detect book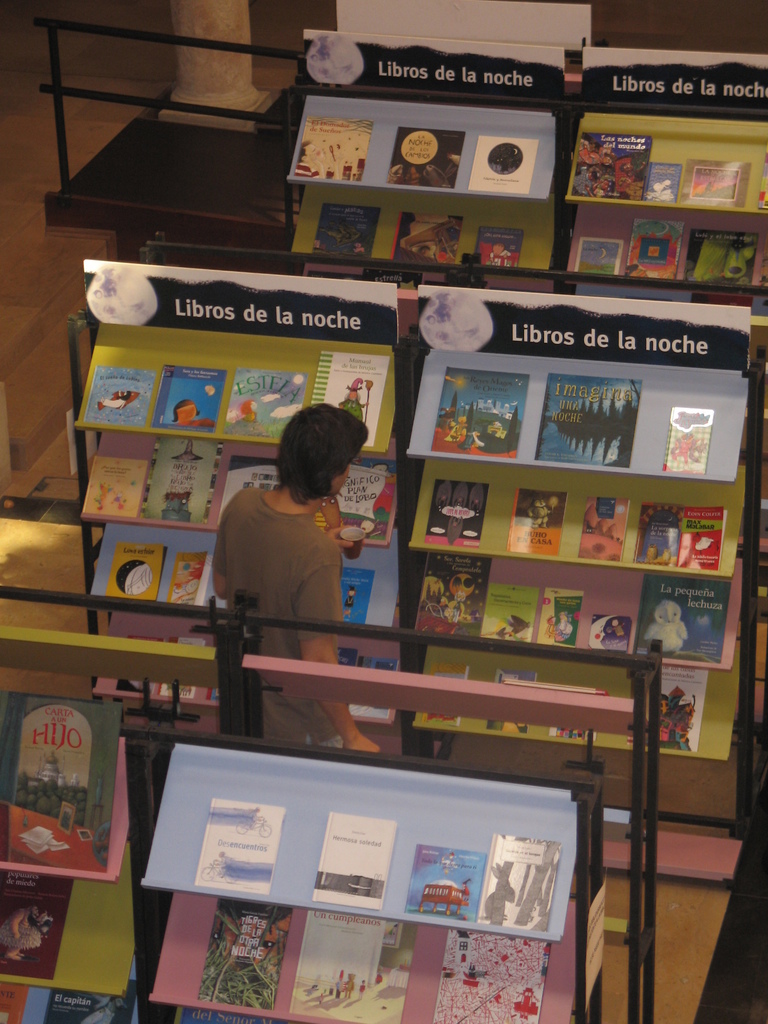
[x1=483, y1=578, x2=536, y2=646]
